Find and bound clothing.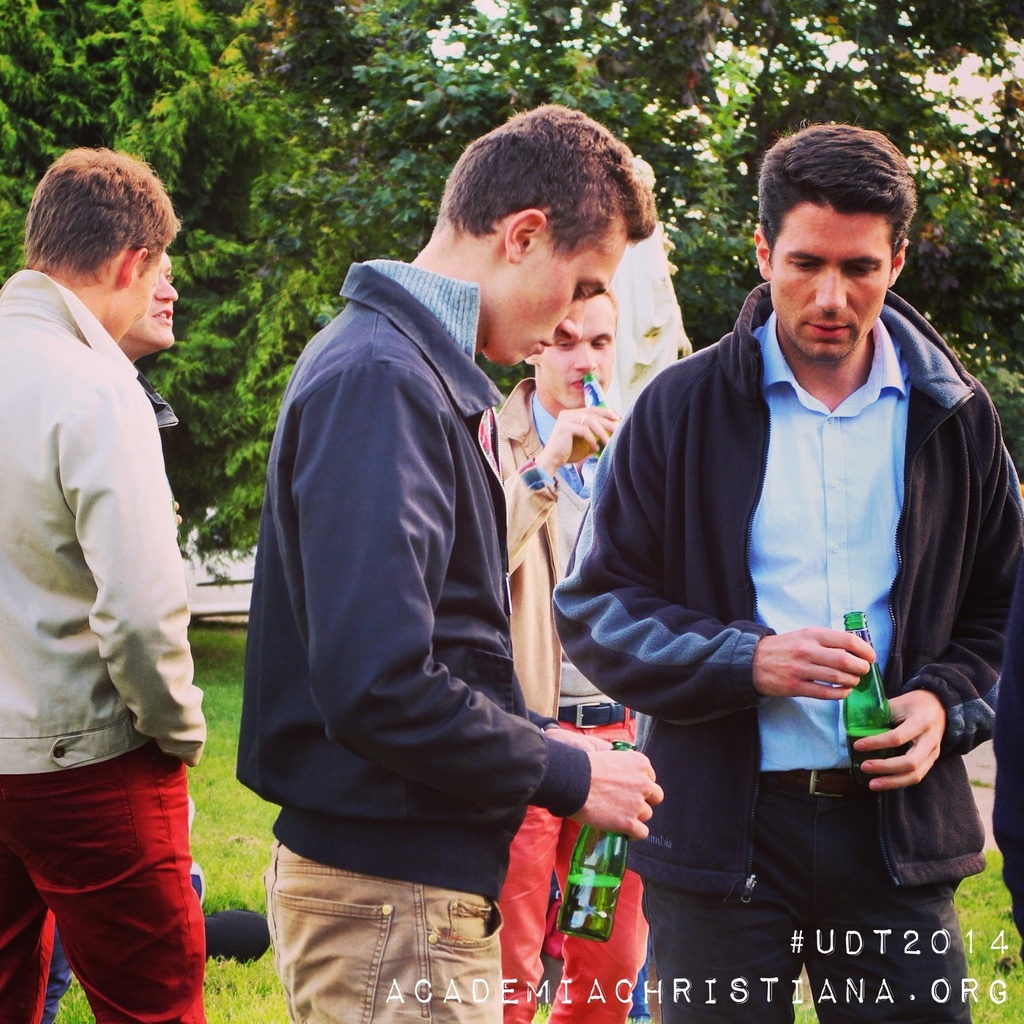
Bound: 0/267/211/1023.
